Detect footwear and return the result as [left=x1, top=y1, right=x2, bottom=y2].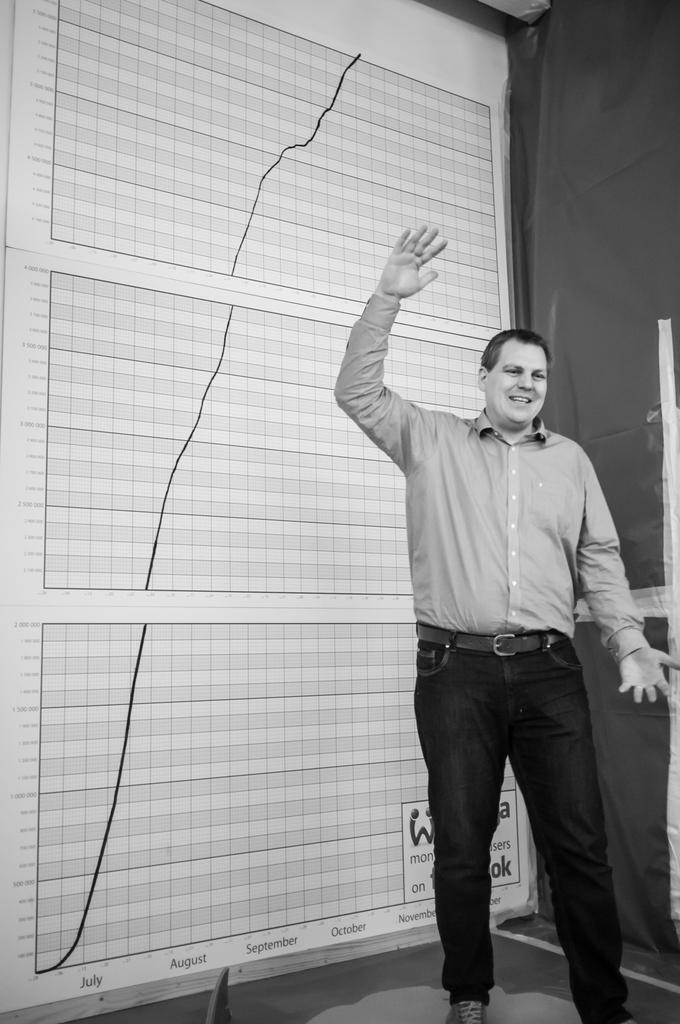
[left=444, top=998, right=484, bottom=1023].
